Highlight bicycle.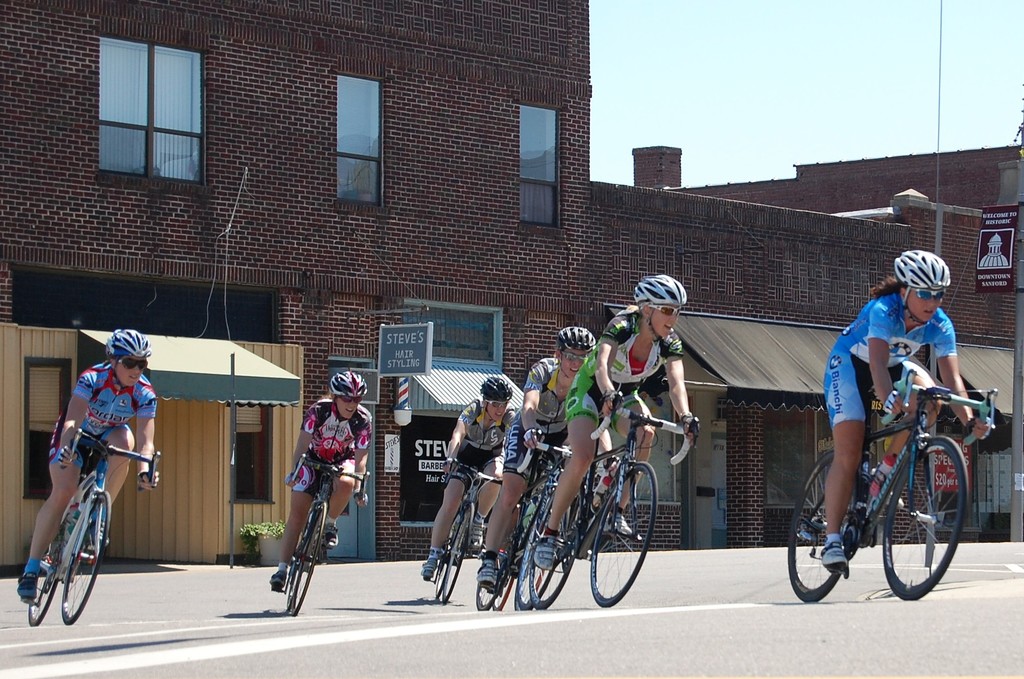
Highlighted region: 19,427,161,625.
